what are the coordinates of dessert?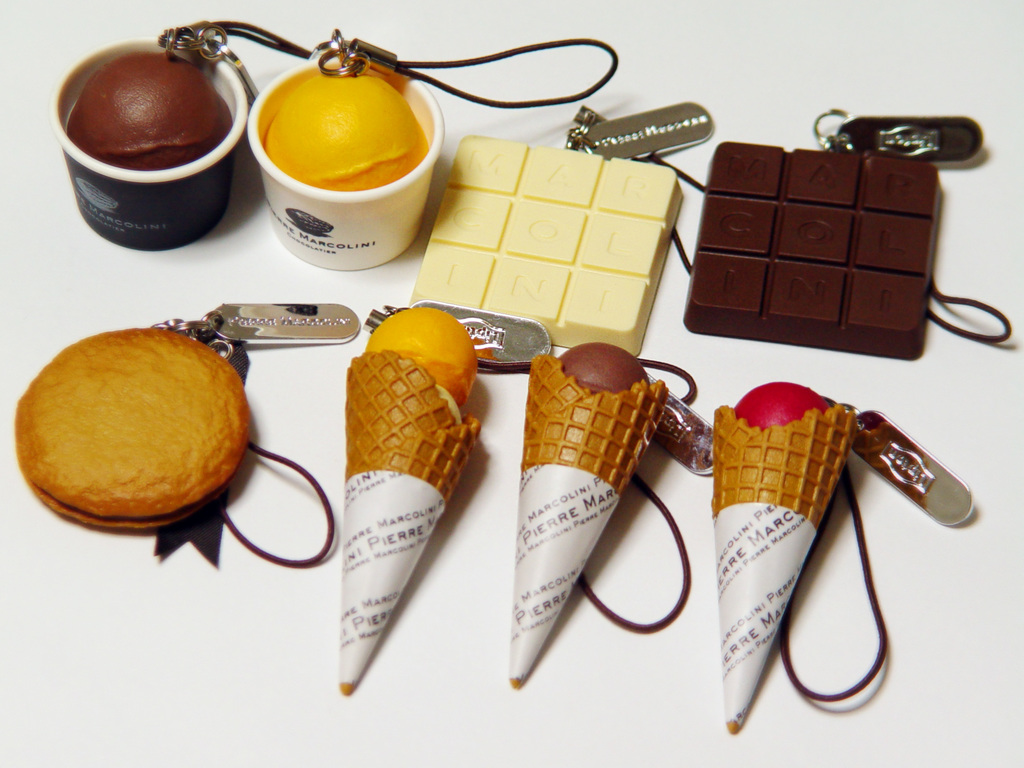
(left=418, top=132, right=684, bottom=360).
